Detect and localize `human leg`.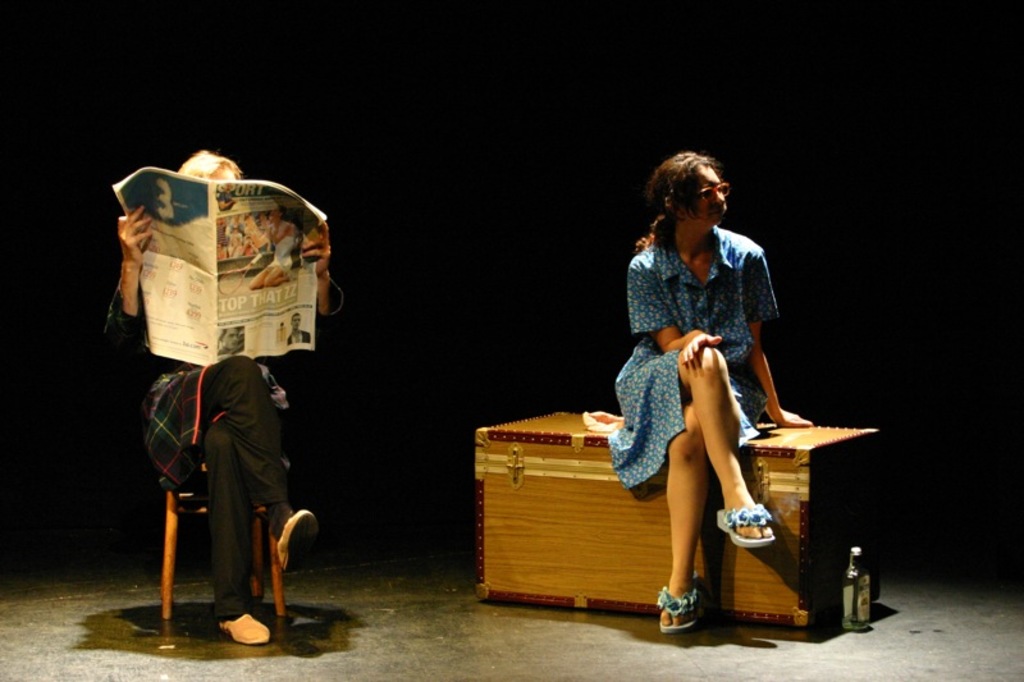
Localized at (x1=672, y1=335, x2=772, y2=548).
